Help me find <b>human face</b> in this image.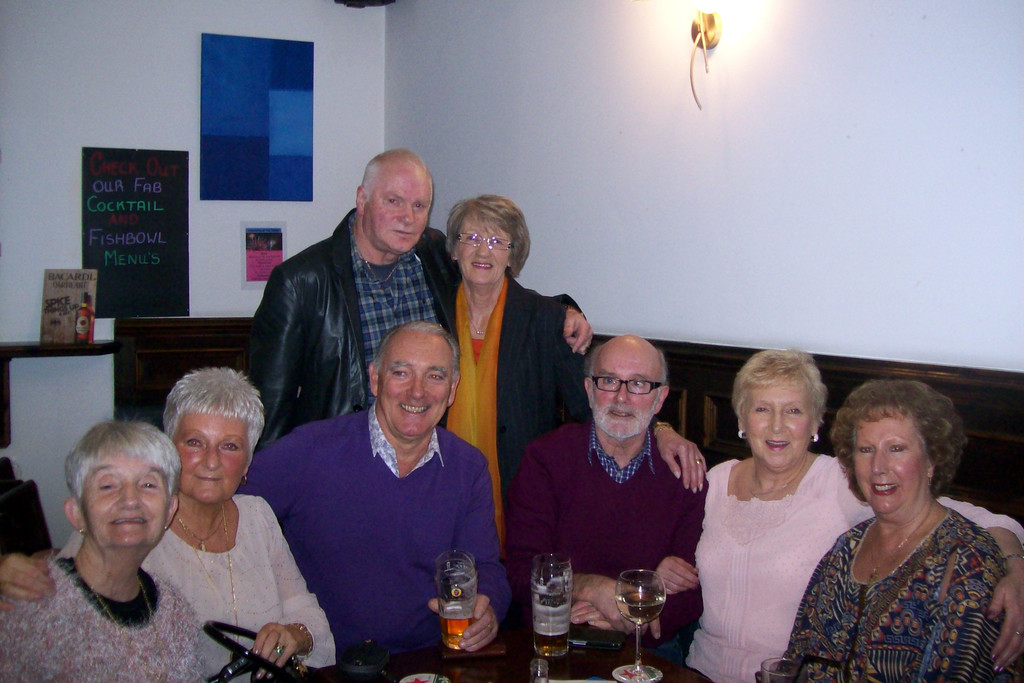
Found it: crop(167, 410, 250, 502).
